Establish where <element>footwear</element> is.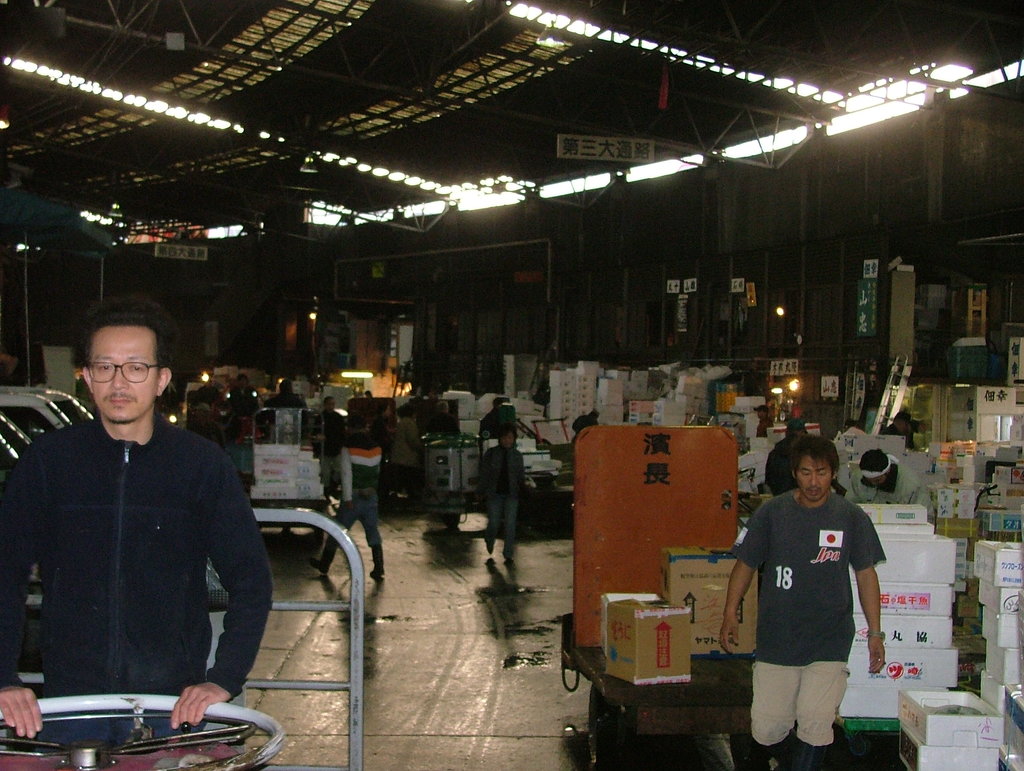
Established at box(371, 542, 386, 576).
